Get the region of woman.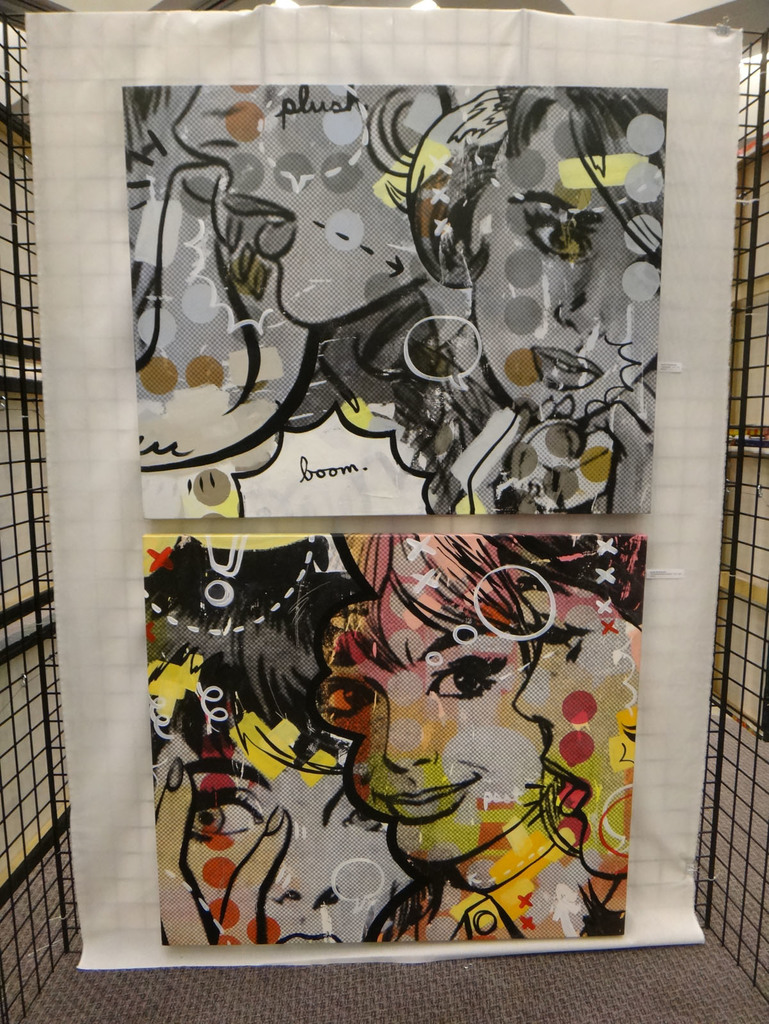
x1=515 y1=538 x2=641 y2=948.
